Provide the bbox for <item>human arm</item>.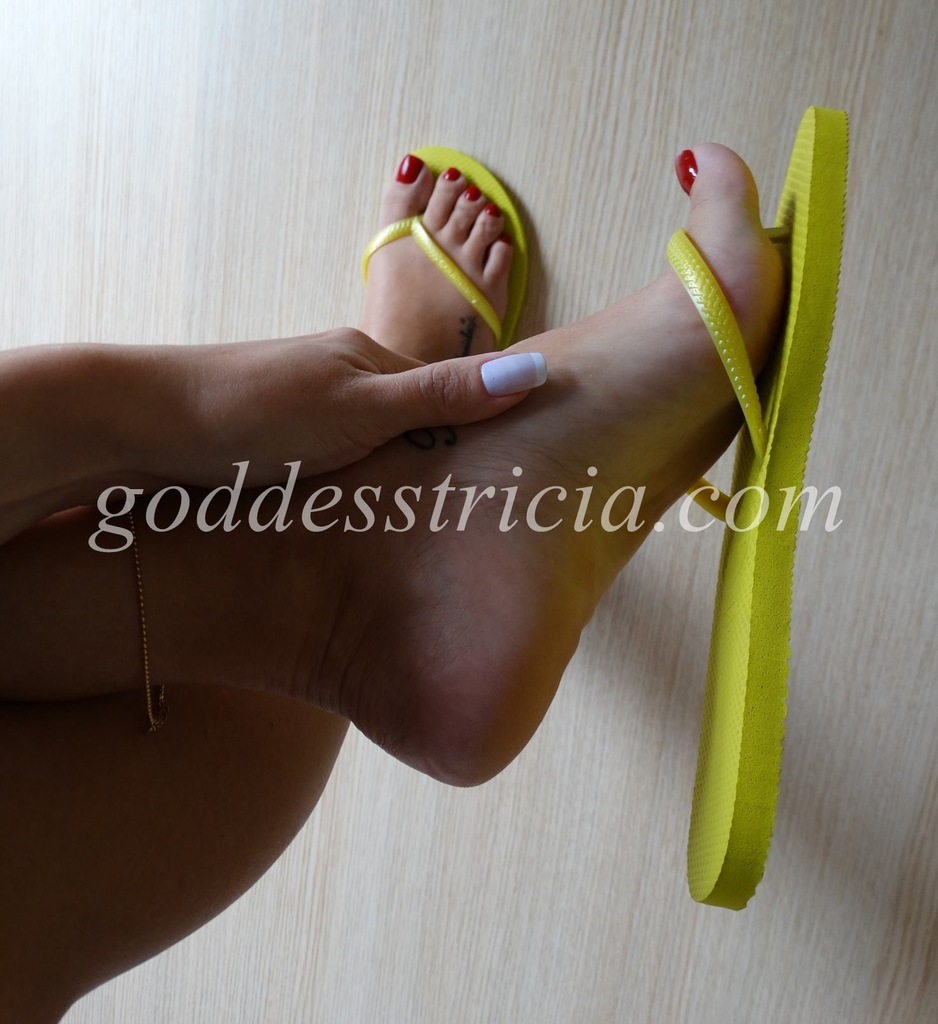
{"x1": 0, "y1": 325, "x2": 548, "y2": 531}.
